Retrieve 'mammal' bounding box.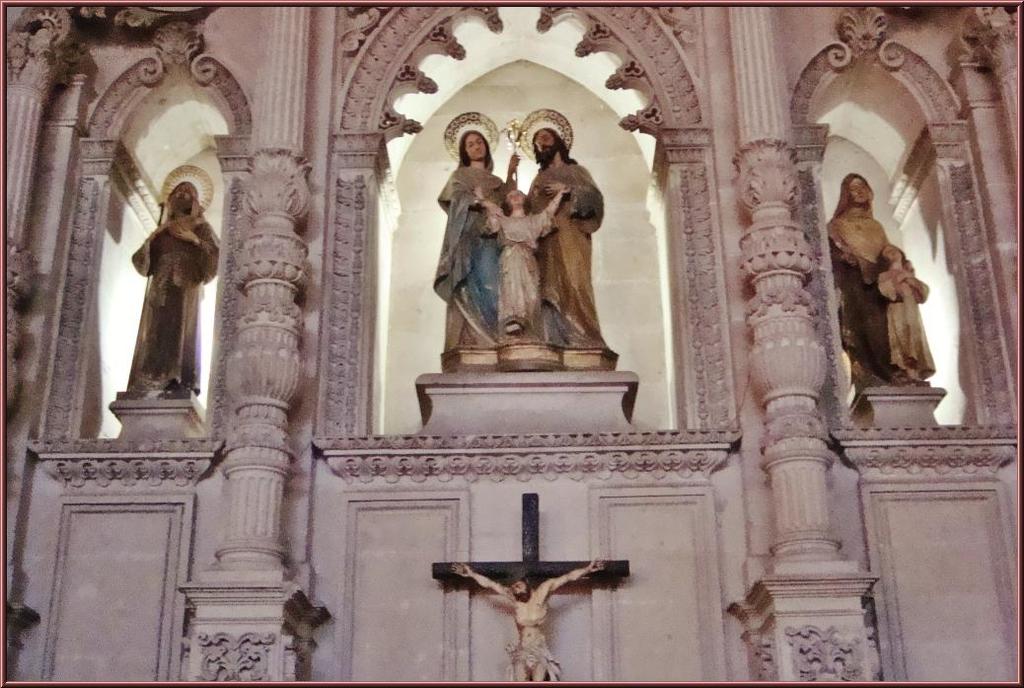
Bounding box: [x1=106, y1=166, x2=205, y2=383].
